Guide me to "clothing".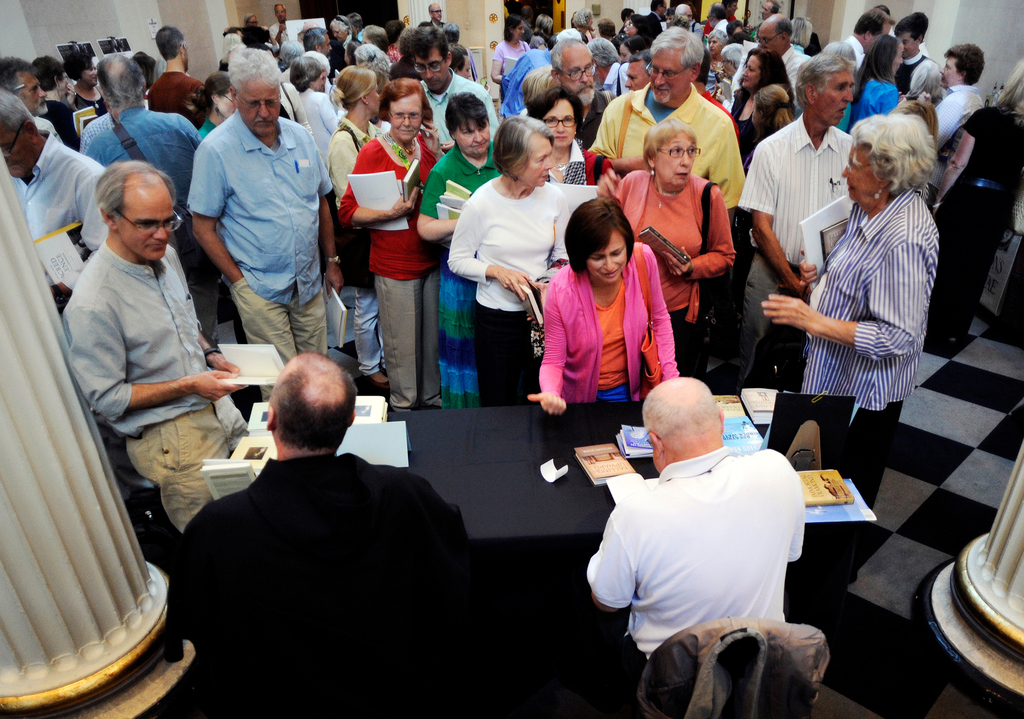
Guidance: [x1=610, y1=173, x2=734, y2=367].
